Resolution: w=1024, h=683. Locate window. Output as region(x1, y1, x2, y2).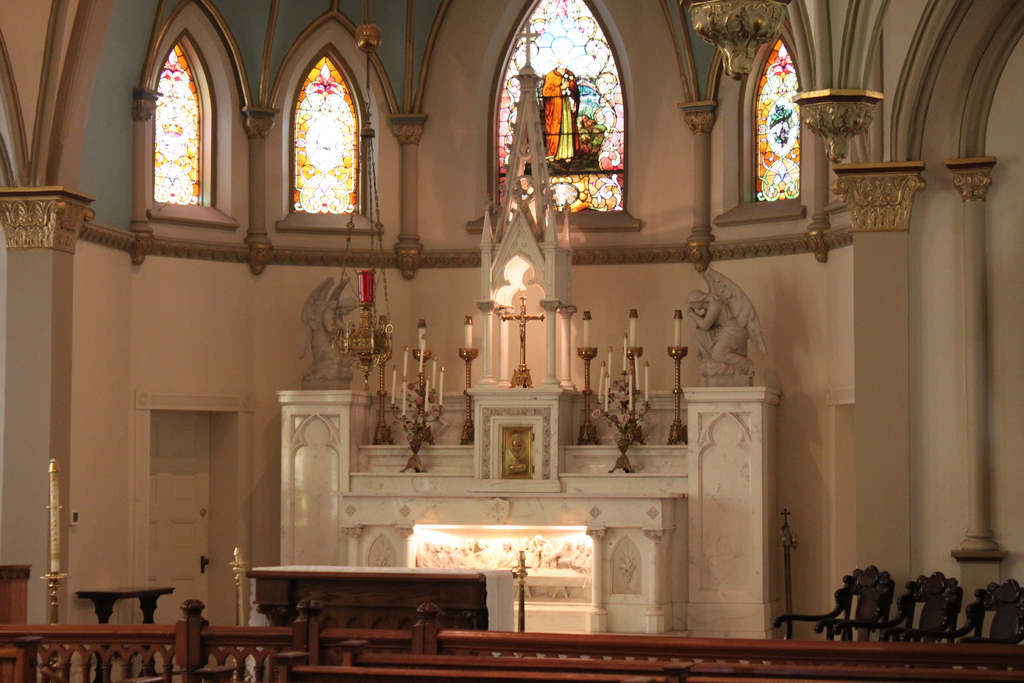
region(751, 37, 800, 201).
